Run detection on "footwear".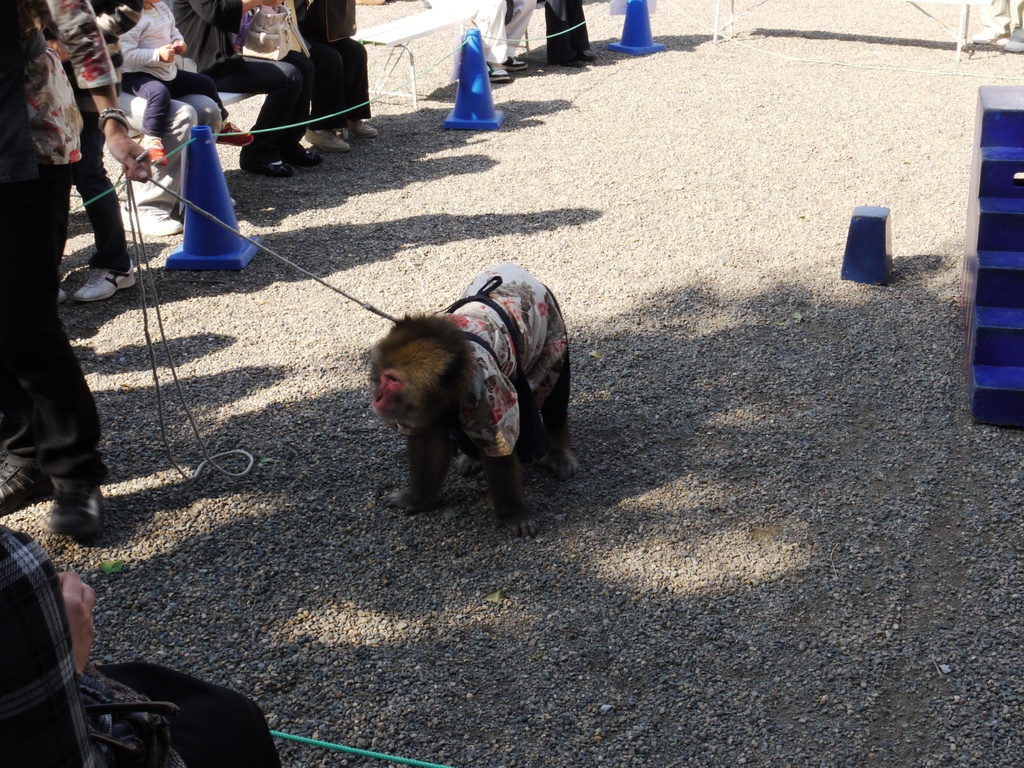
Result: 123:213:186:236.
